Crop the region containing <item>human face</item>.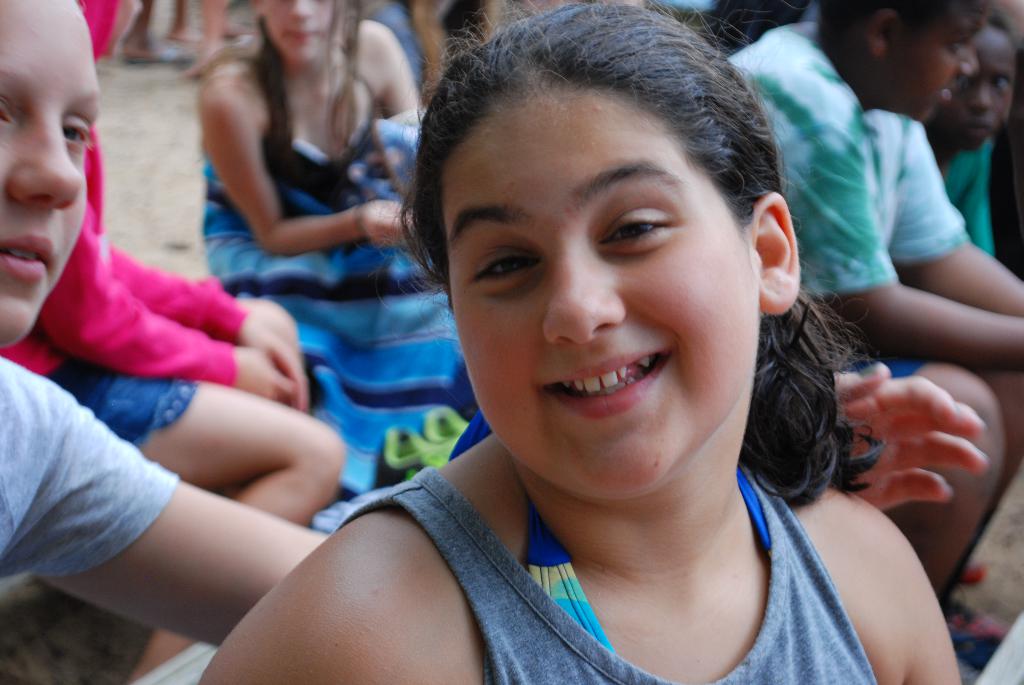
Crop region: [left=449, top=86, right=760, bottom=500].
